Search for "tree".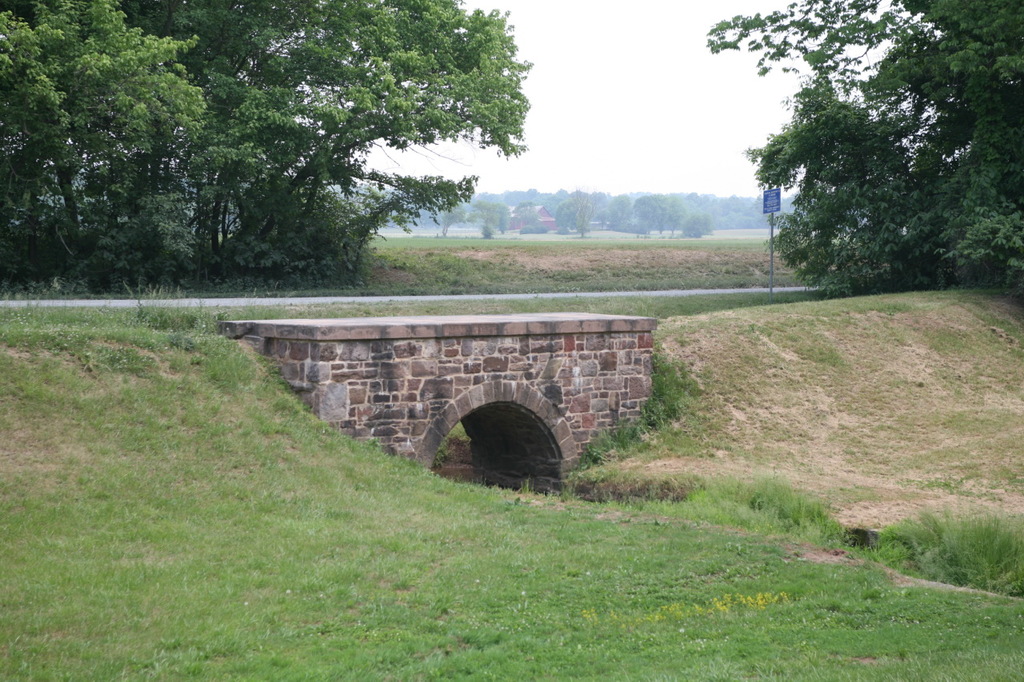
Found at (x1=606, y1=189, x2=635, y2=231).
